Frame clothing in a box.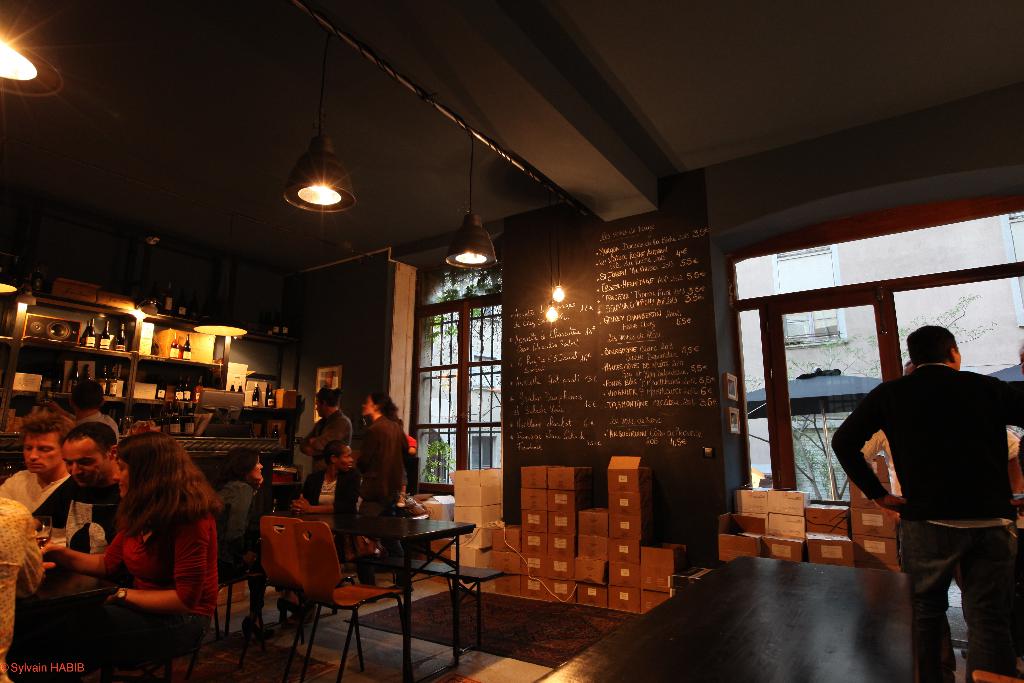
<bbox>91, 500, 226, 682</bbox>.
